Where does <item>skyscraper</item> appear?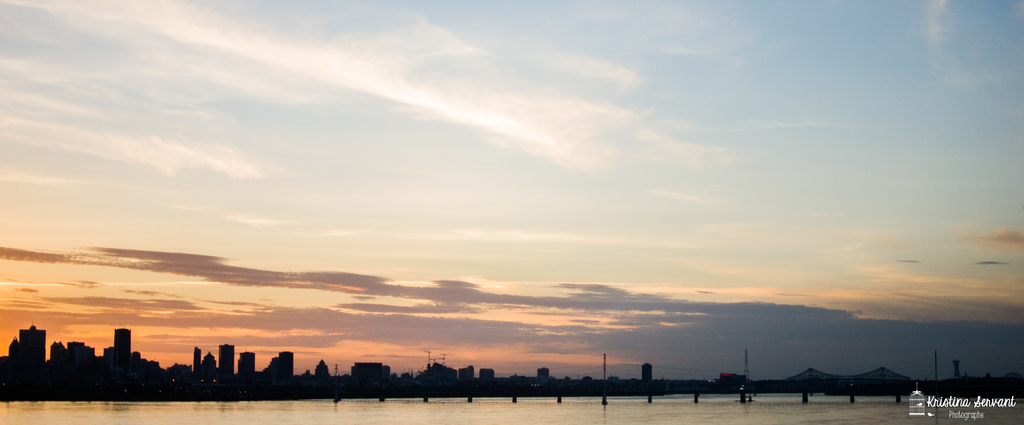
Appears at bbox=(276, 353, 296, 382).
